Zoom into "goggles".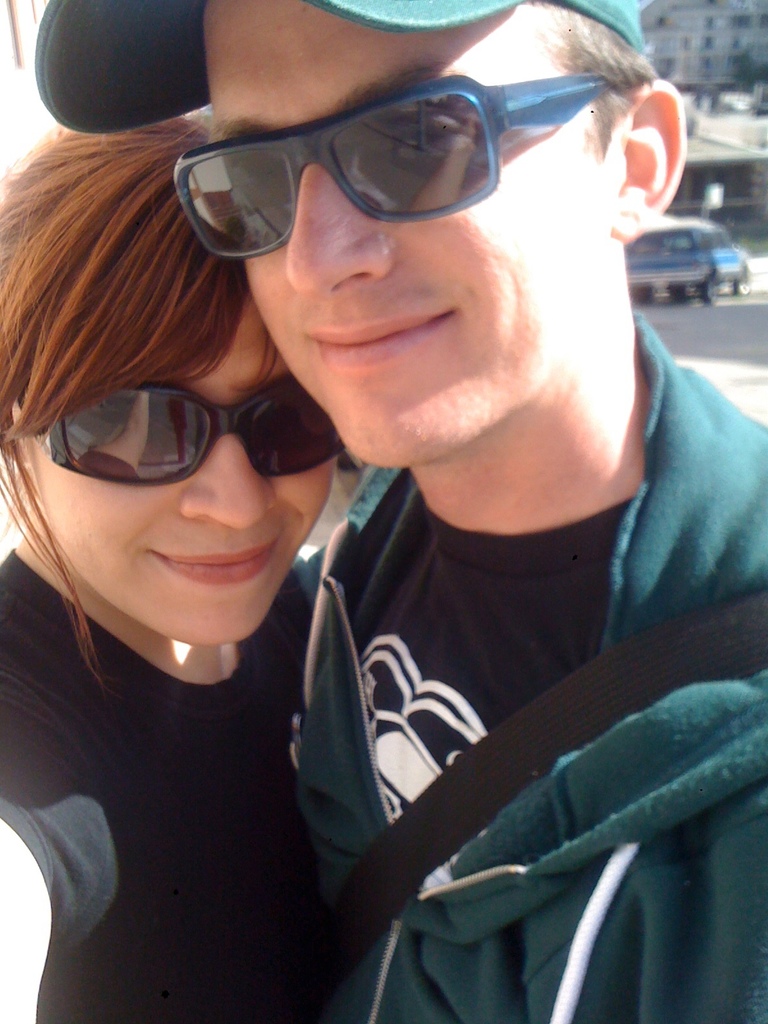
Zoom target: detection(33, 376, 353, 499).
